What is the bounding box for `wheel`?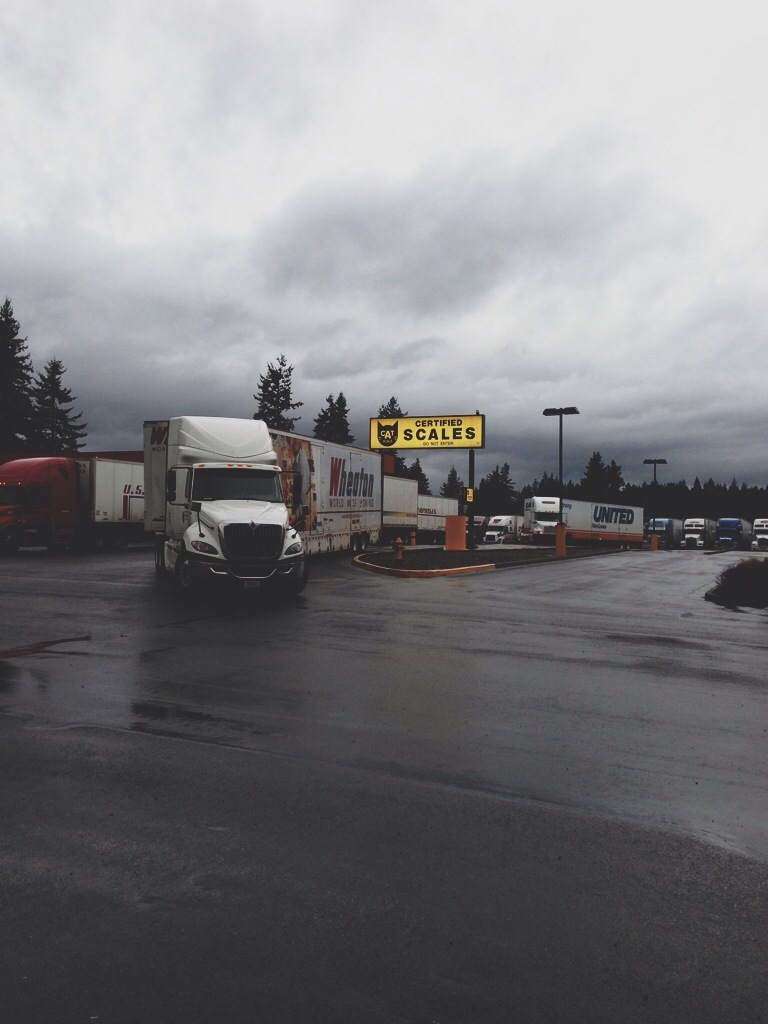
select_region(181, 556, 201, 595).
